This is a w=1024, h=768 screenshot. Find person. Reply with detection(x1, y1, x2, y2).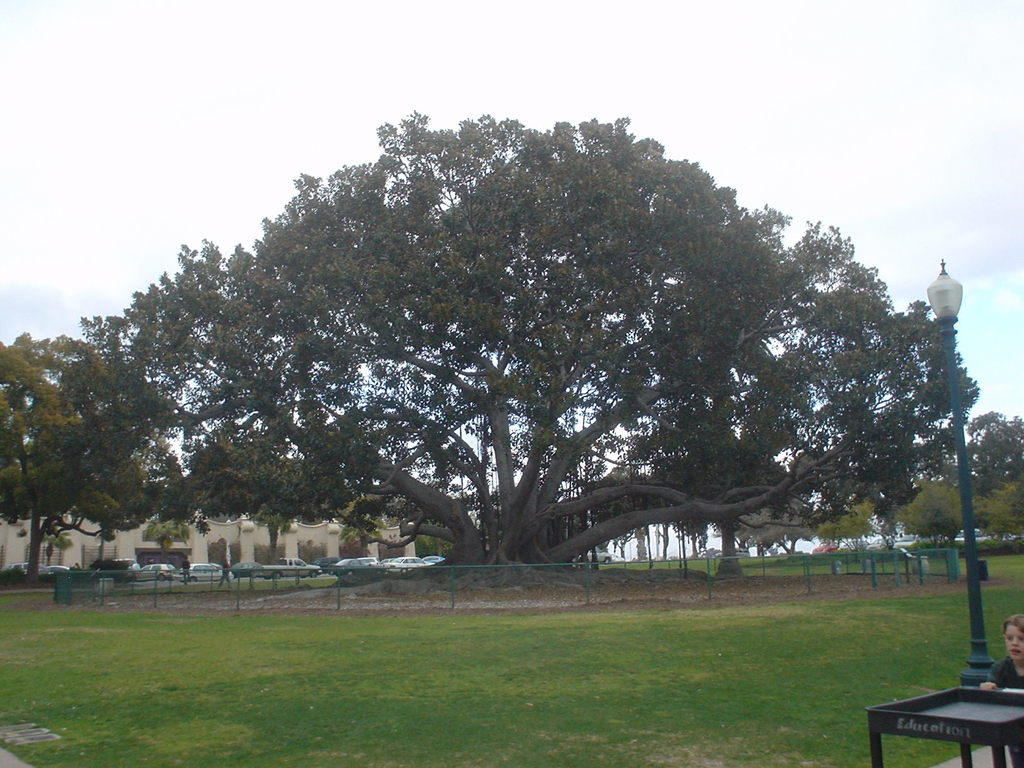
detection(973, 614, 1023, 767).
